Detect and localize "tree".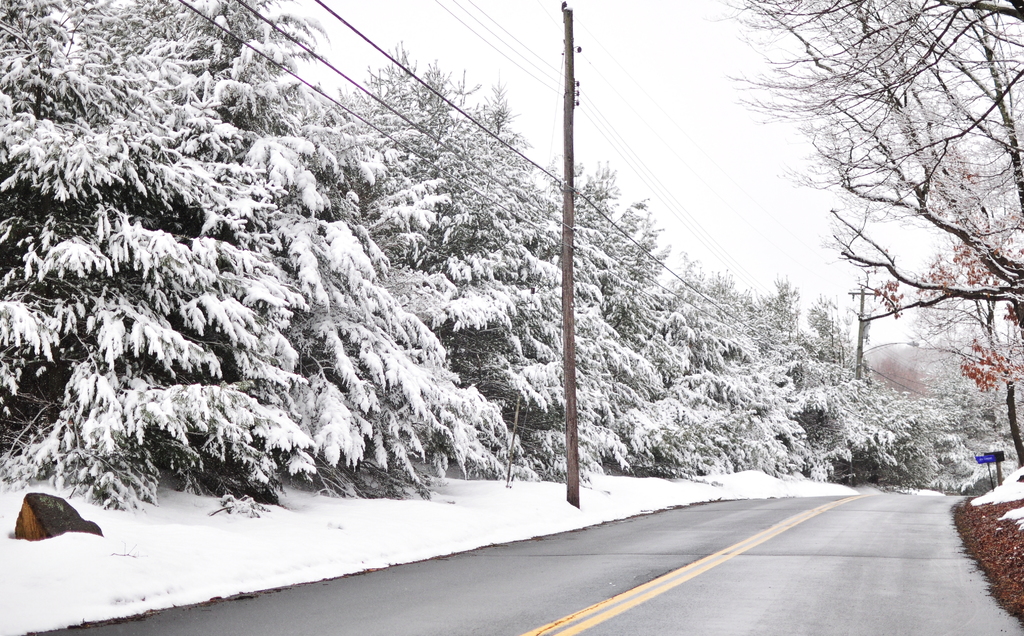
Localized at {"x1": 860, "y1": 1, "x2": 1023, "y2": 218}.
